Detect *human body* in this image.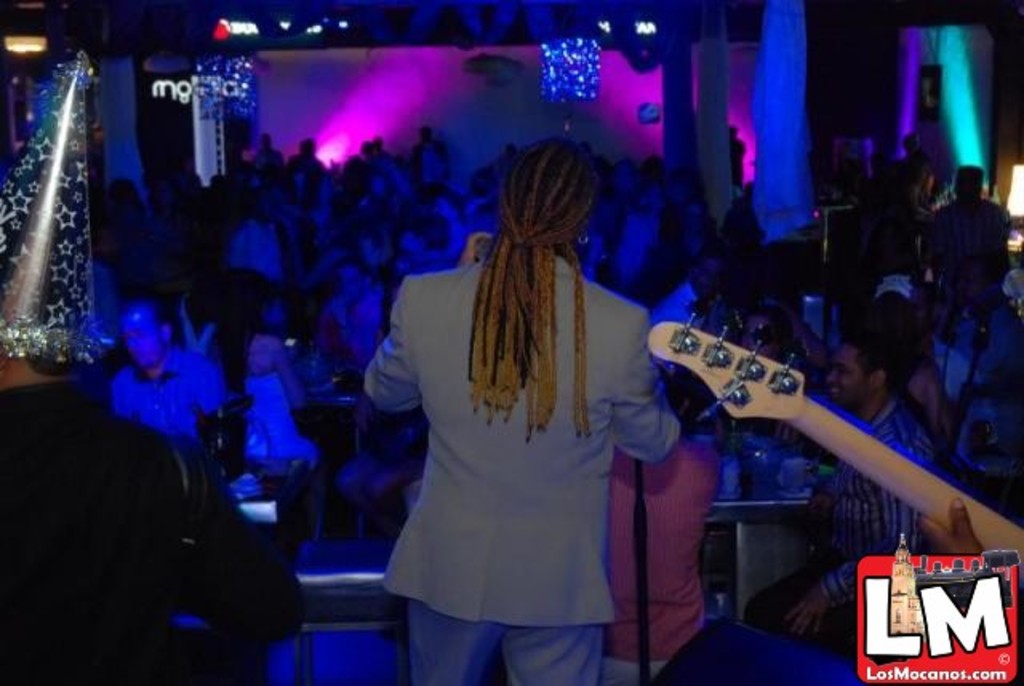
Detection: pyautogui.locateOnScreen(894, 133, 939, 208).
